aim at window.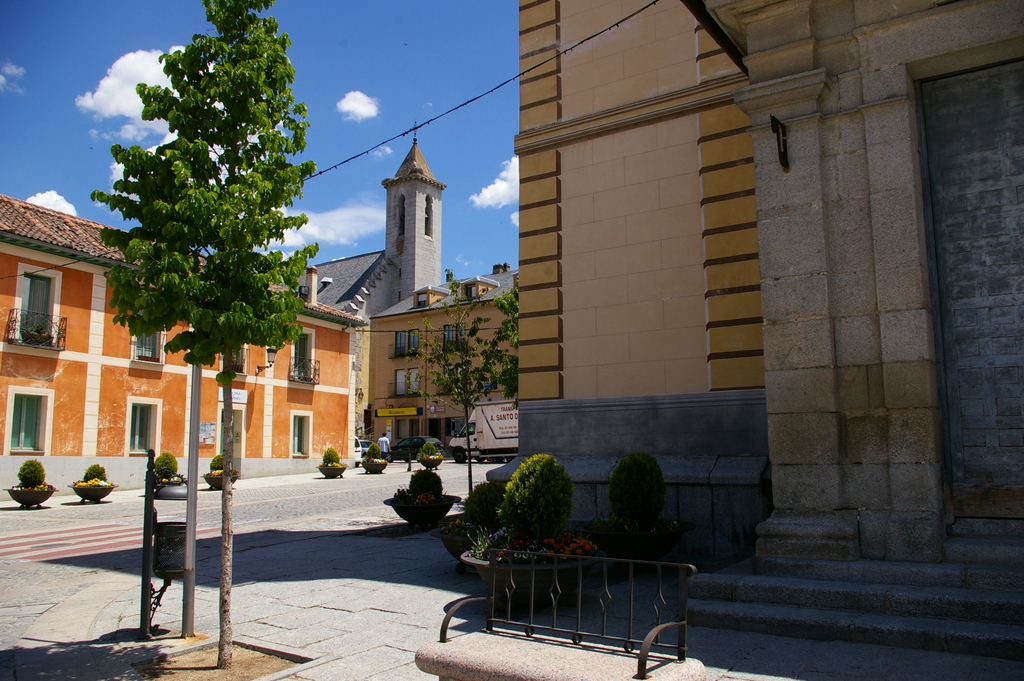
Aimed at {"x1": 4, "y1": 386, "x2": 52, "y2": 454}.
